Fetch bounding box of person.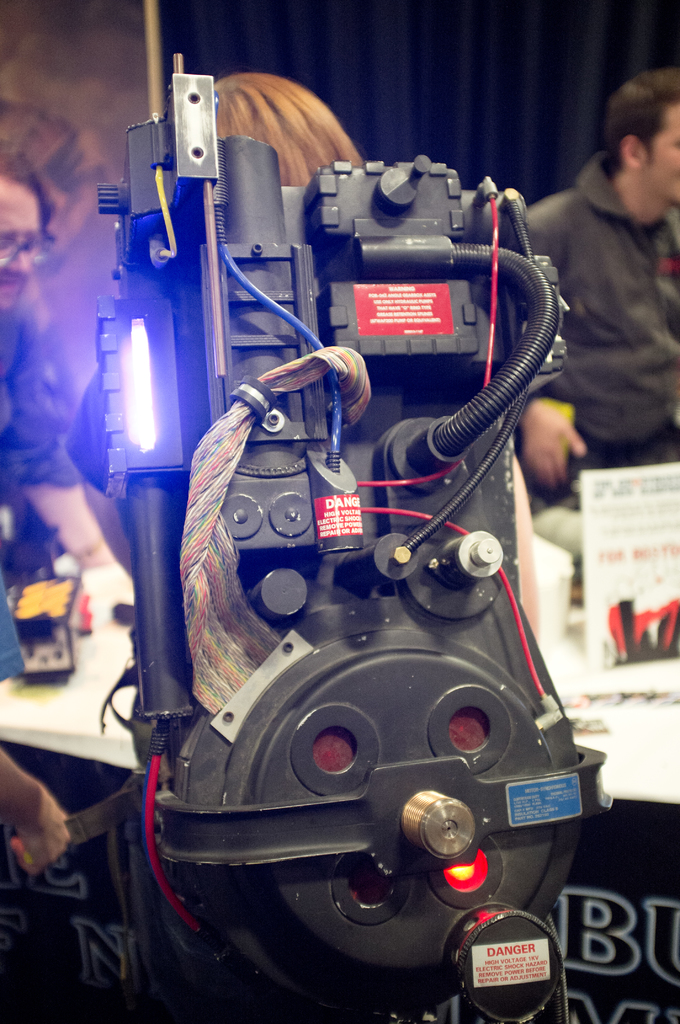
Bbox: region(0, 150, 127, 568).
